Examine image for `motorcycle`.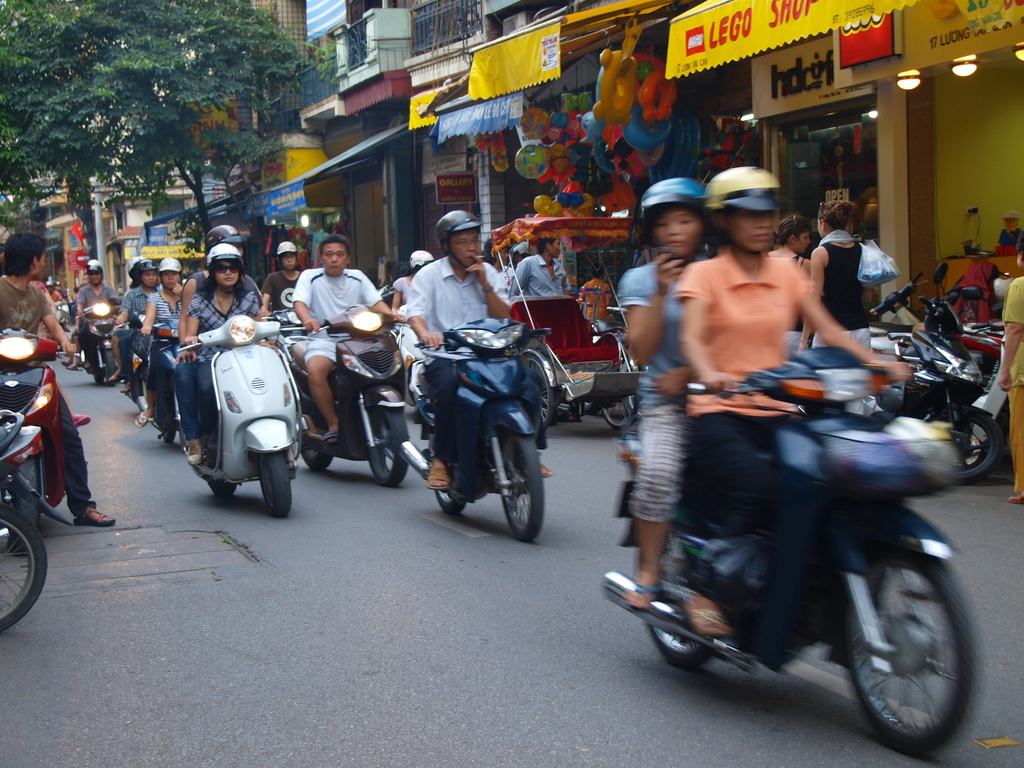
Examination result: bbox(298, 306, 414, 487).
